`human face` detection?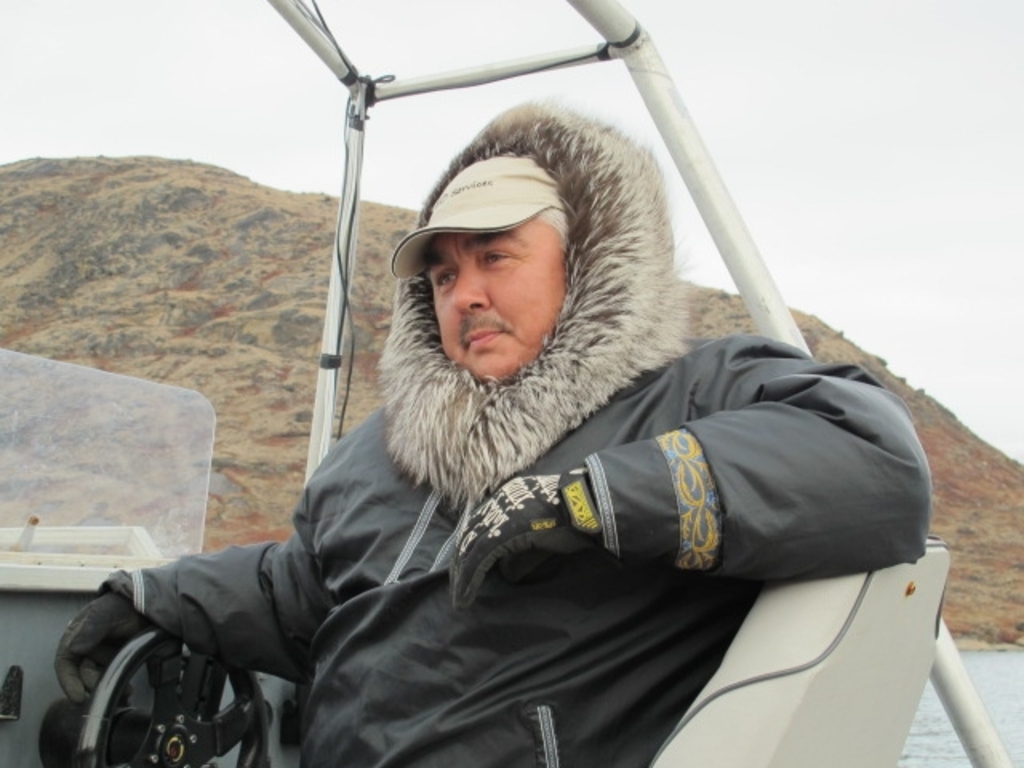
429 219 565 379
